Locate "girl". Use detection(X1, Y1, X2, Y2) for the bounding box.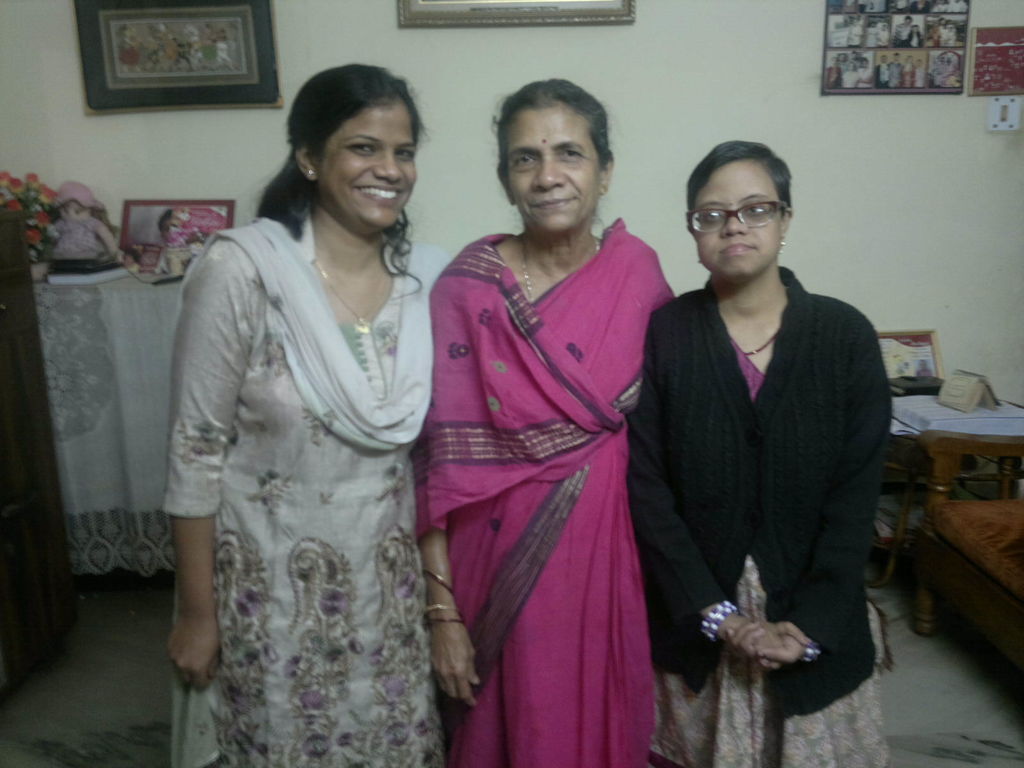
detection(620, 141, 900, 767).
